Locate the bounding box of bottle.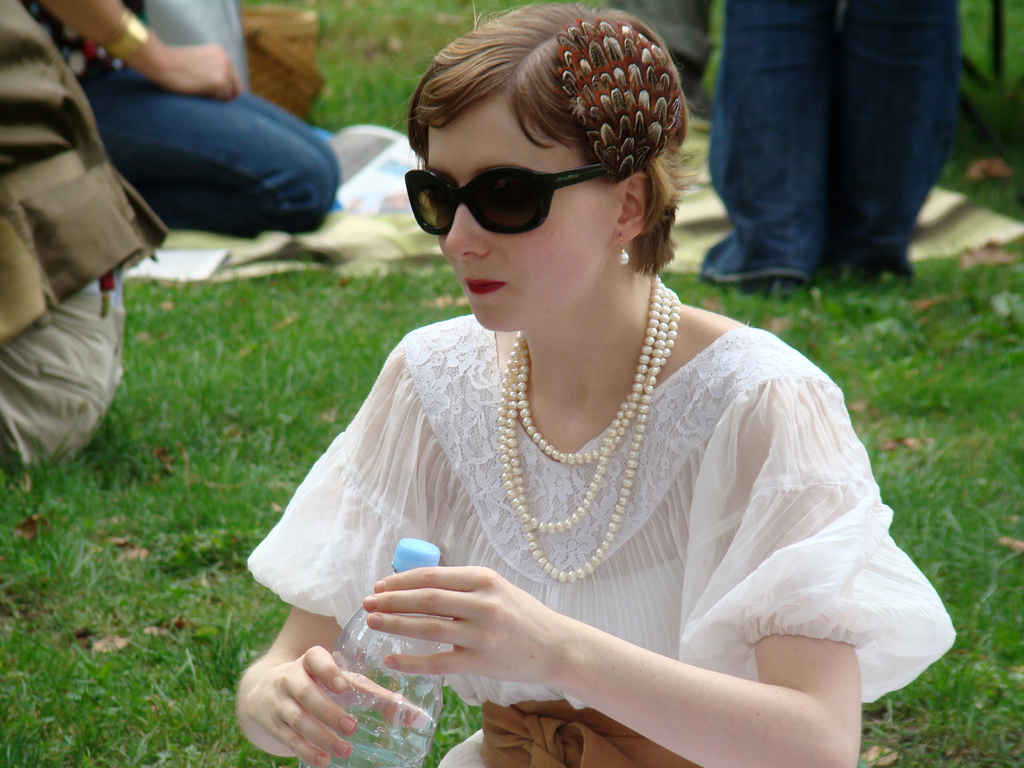
Bounding box: bbox=[301, 537, 438, 767].
